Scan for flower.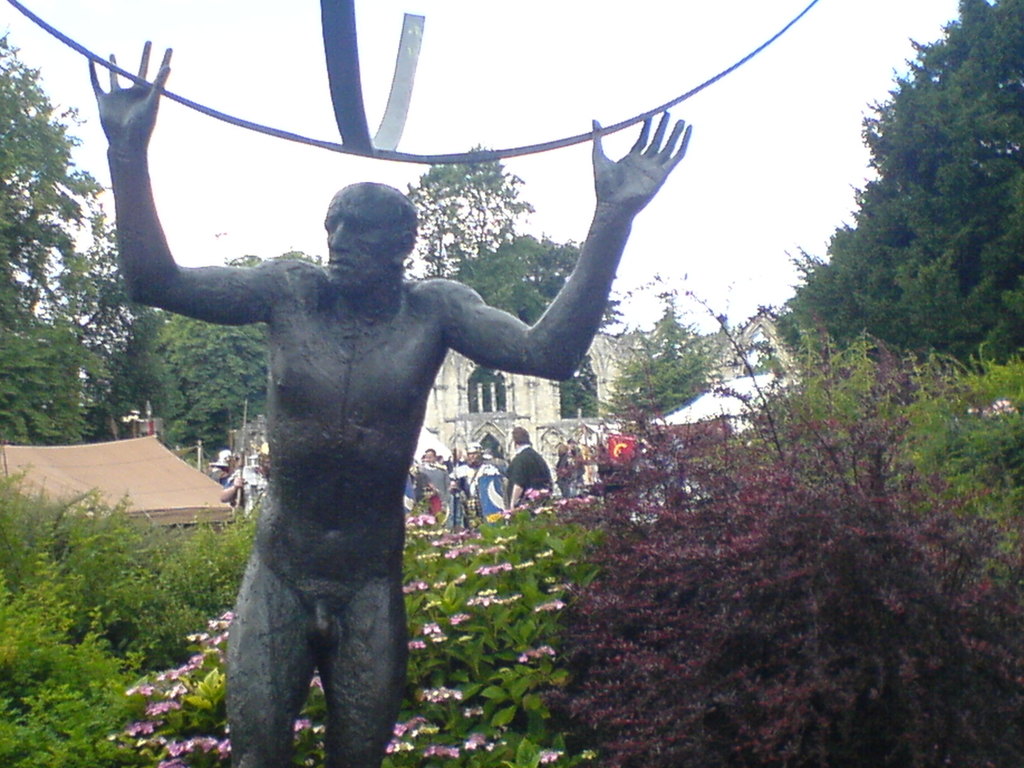
Scan result: locate(405, 514, 435, 529).
